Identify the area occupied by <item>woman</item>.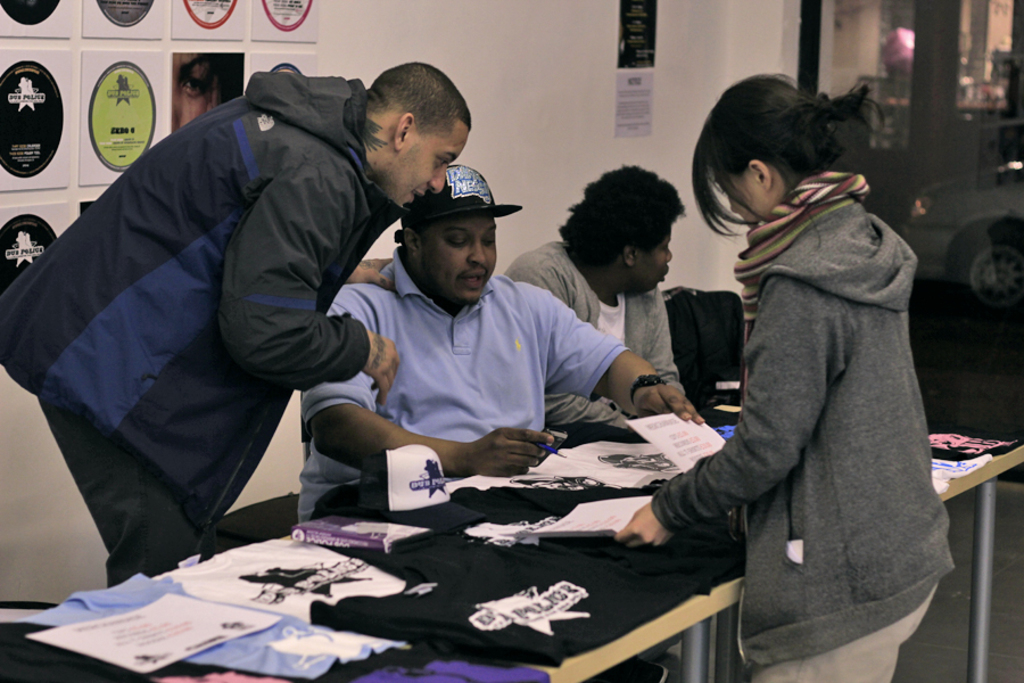
Area: x1=172, y1=49, x2=248, y2=134.
